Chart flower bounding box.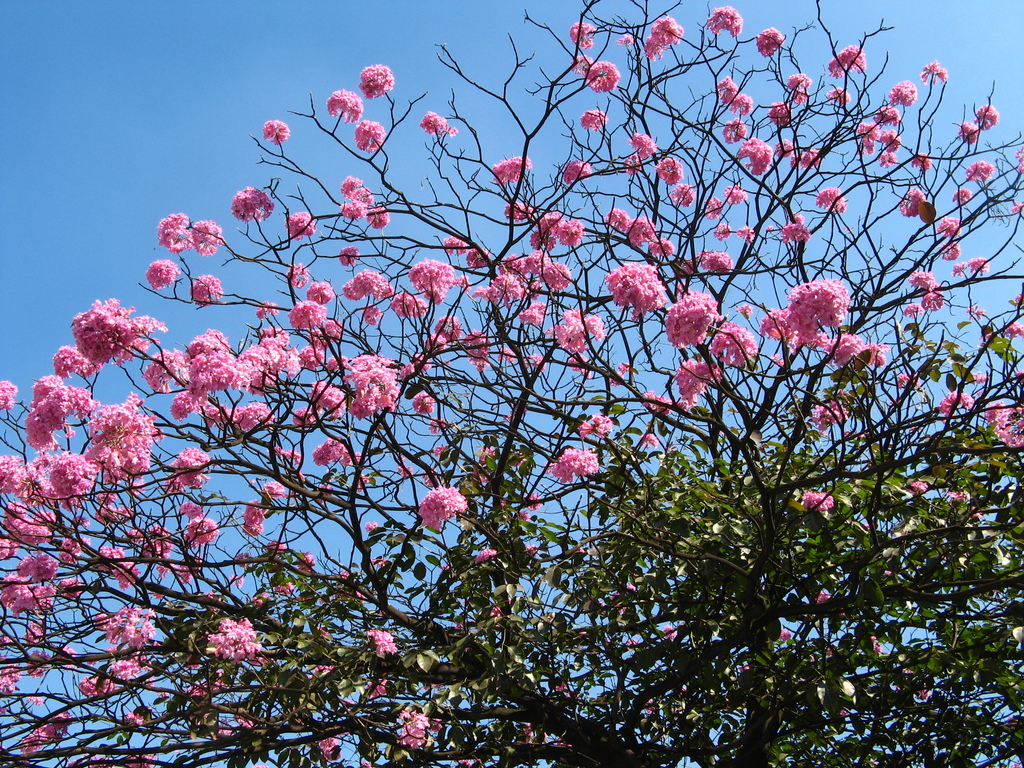
Charted: 493/156/529/184.
